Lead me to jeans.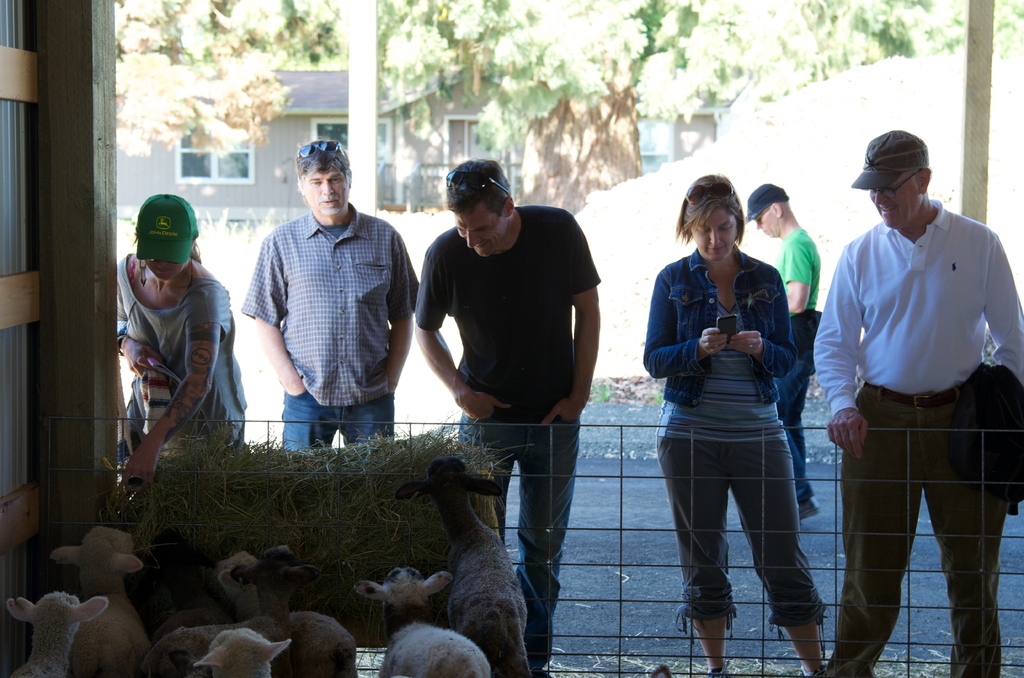
Lead to [x1=280, y1=391, x2=393, y2=449].
